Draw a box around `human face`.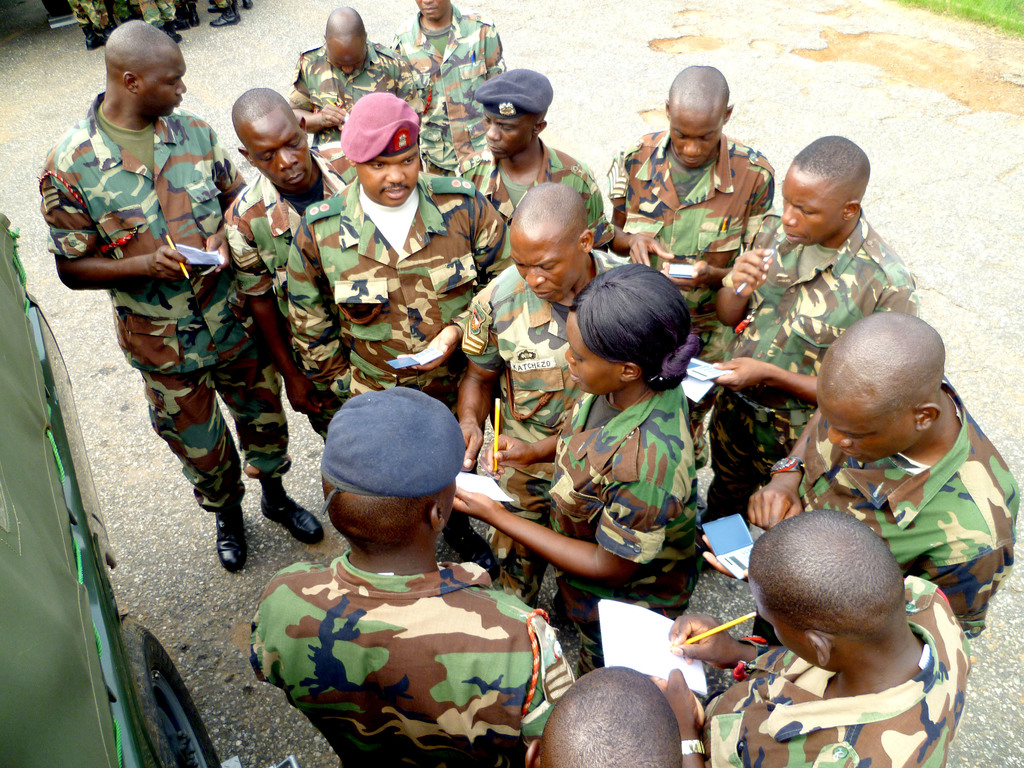
x1=565 y1=311 x2=622 y2=392.
